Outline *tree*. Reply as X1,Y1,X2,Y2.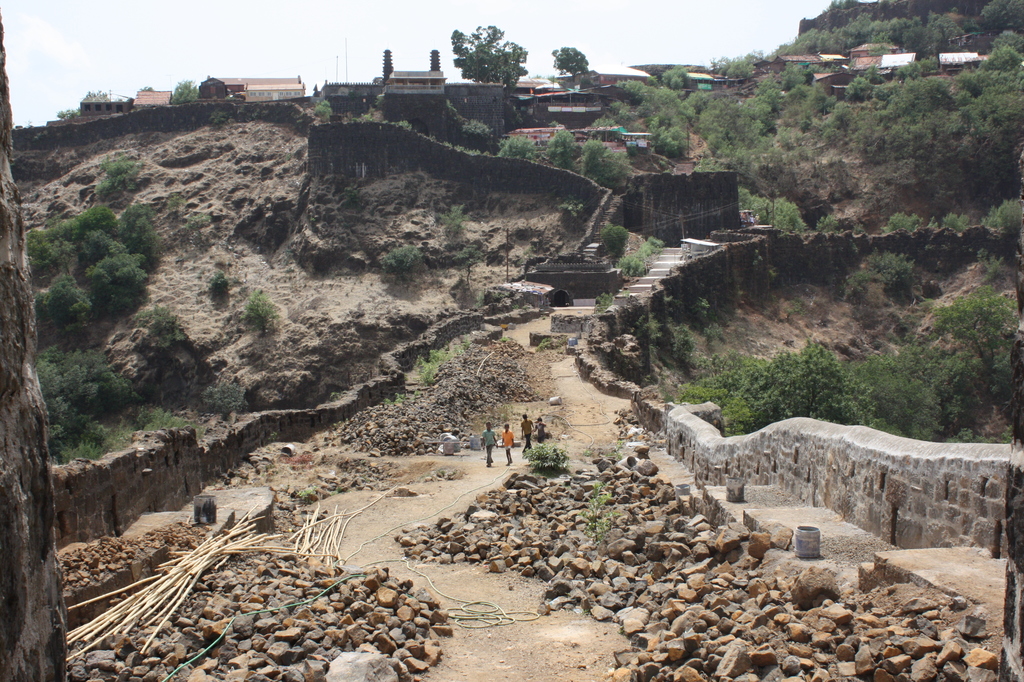
168,78,199,104.
